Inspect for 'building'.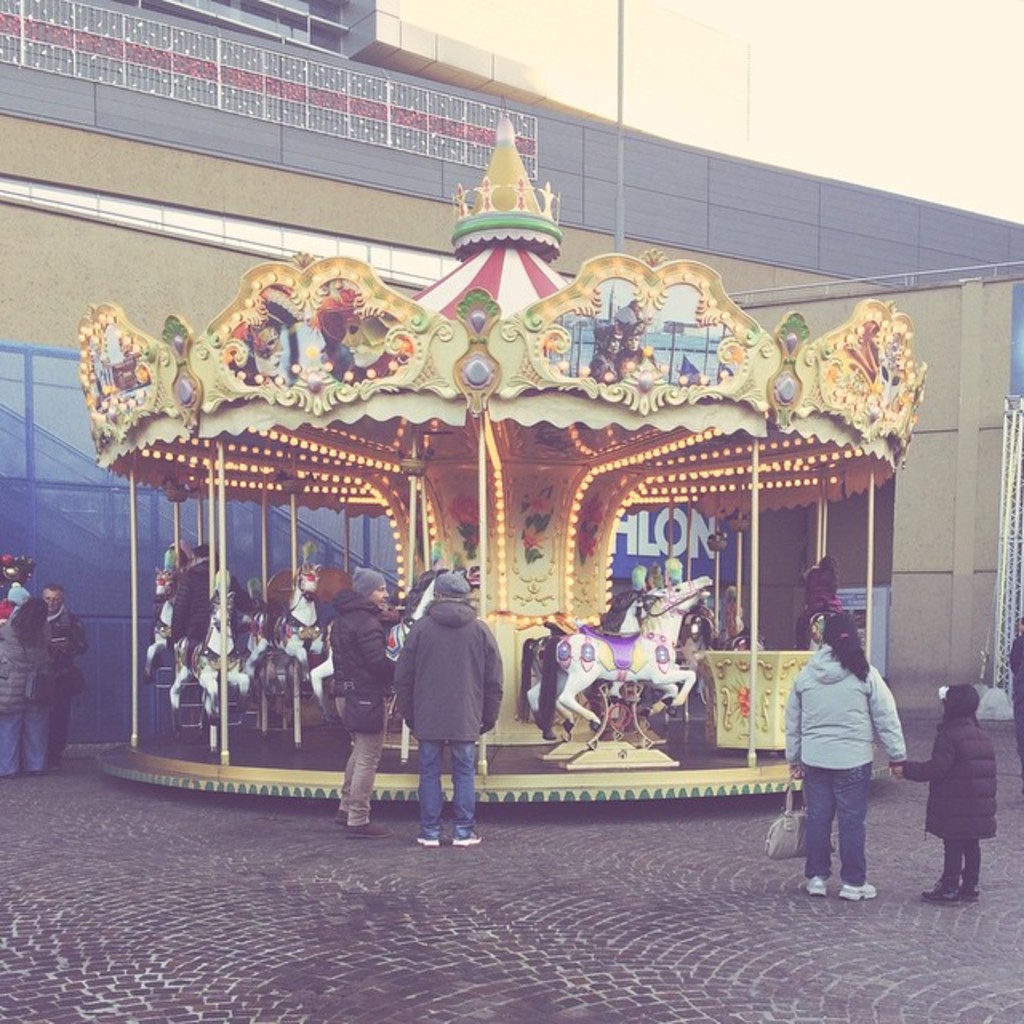
Inspection: <bbox>0, 0, 1022, 744</bbox>.
